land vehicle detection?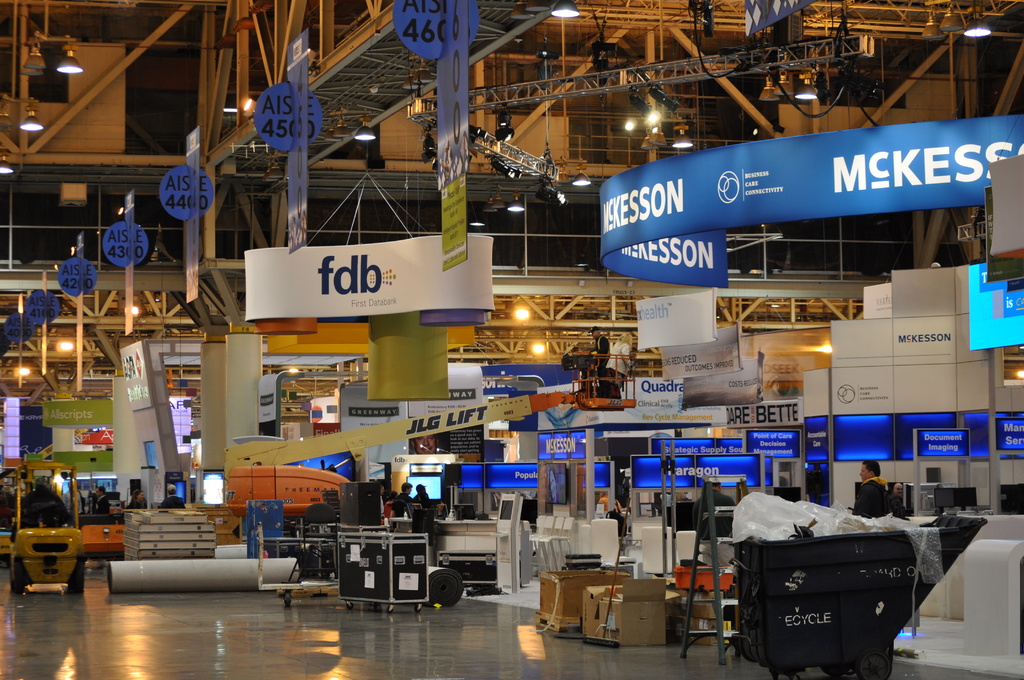
(left=725, top=503, right=969, bottom=679)
